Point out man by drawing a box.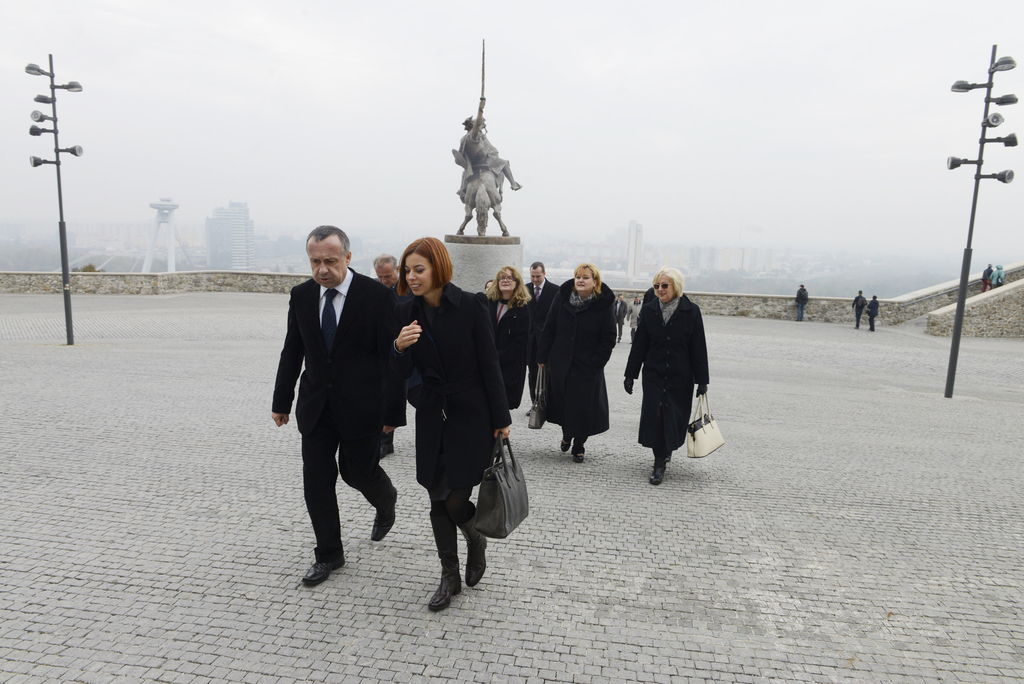
[left=518, top=259, right=563, bottom=410].
